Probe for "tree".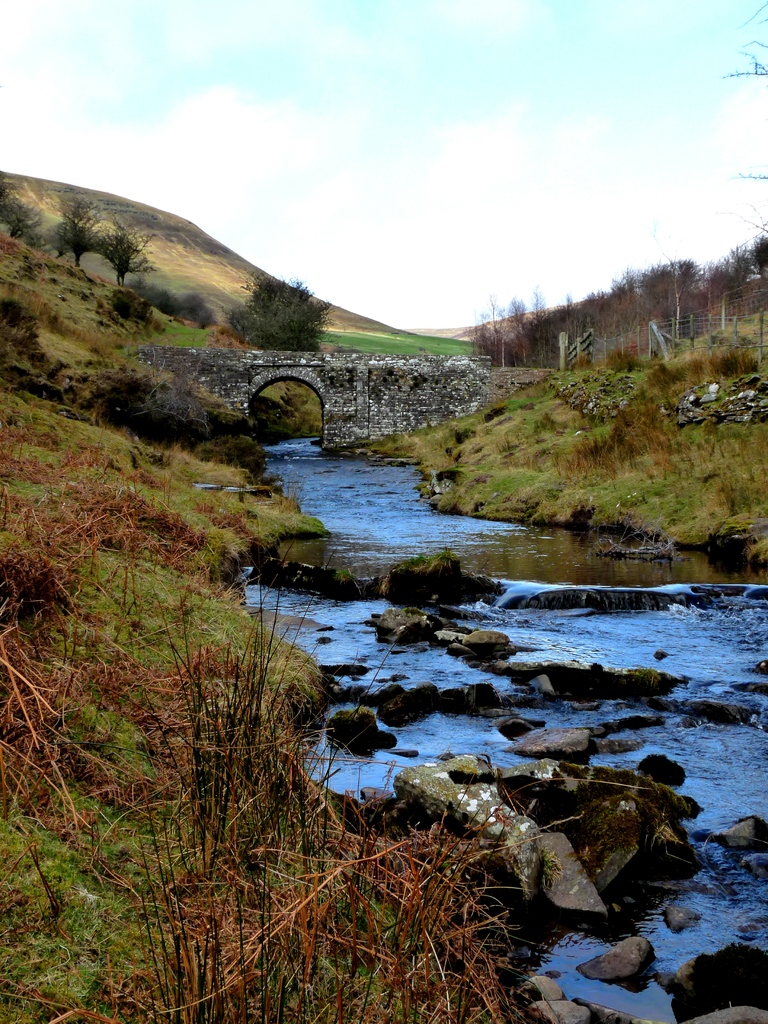
Probe result: <bbox>45, 197, 100, 260</bbox>.
